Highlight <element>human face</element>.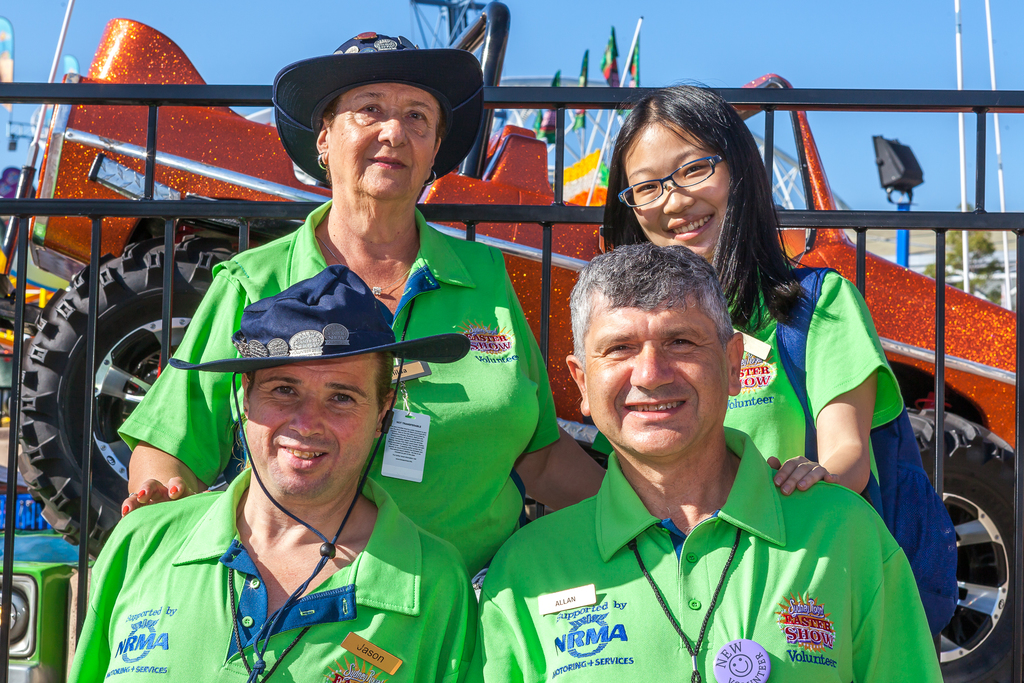
Highlighted region: pyautogui.locateOnScreen(320, 86, 440, 217).
